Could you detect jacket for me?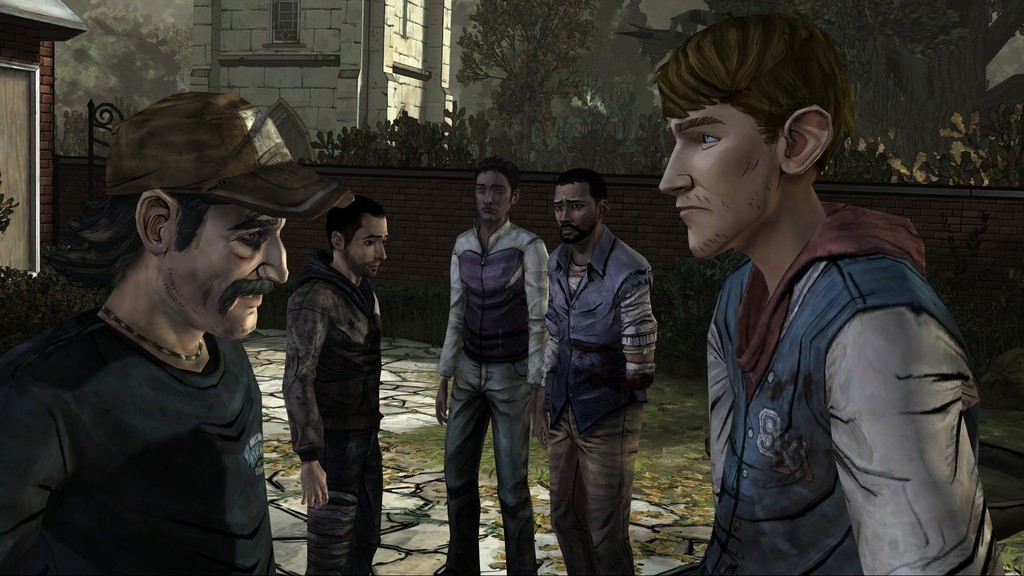
Detection result: [430, 215, 556, 391].
